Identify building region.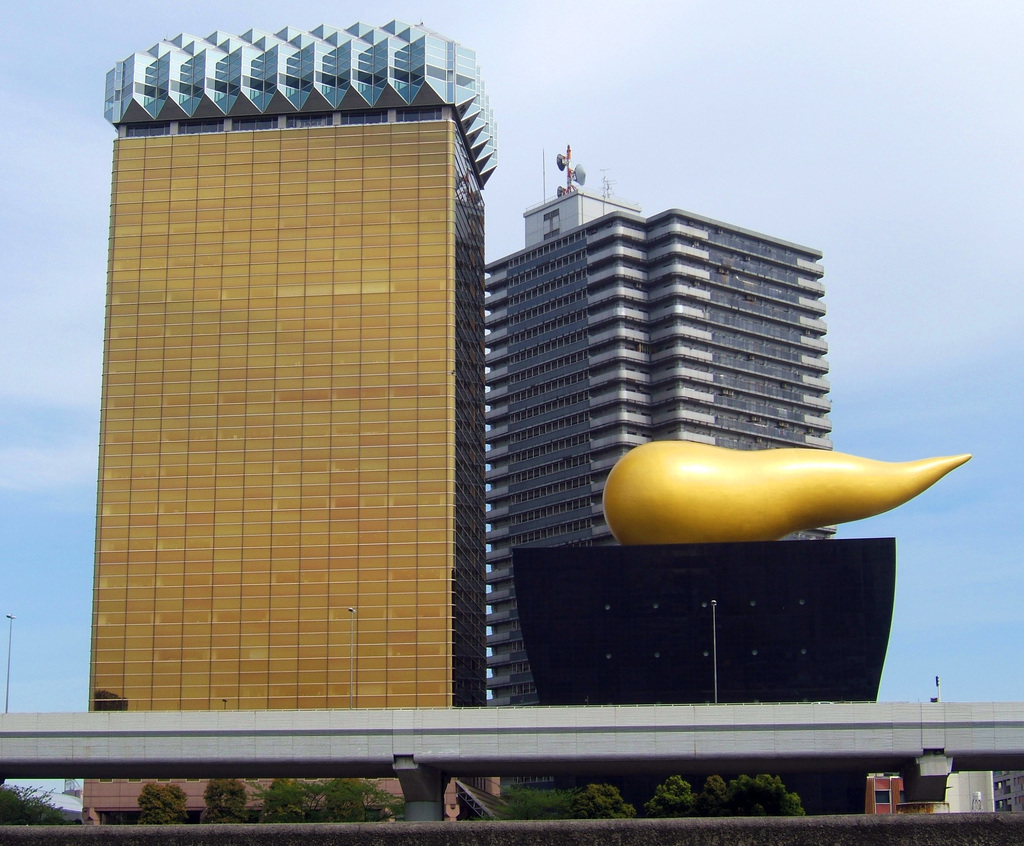
Region: 484 147 835 709.
